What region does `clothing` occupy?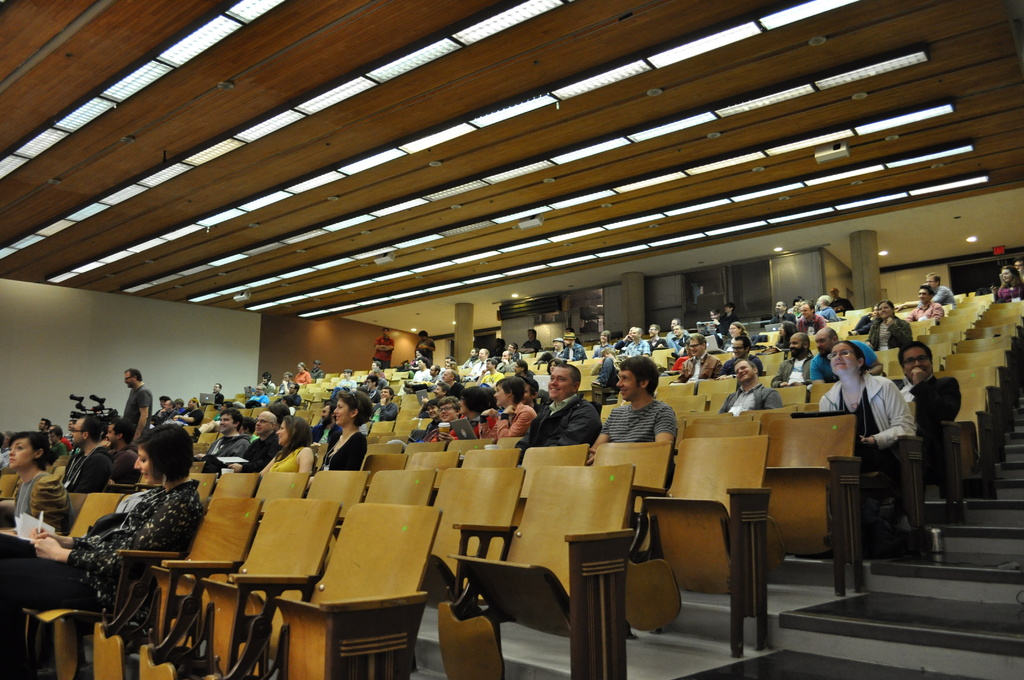
<region>201, 409, 223, 433</region>.
